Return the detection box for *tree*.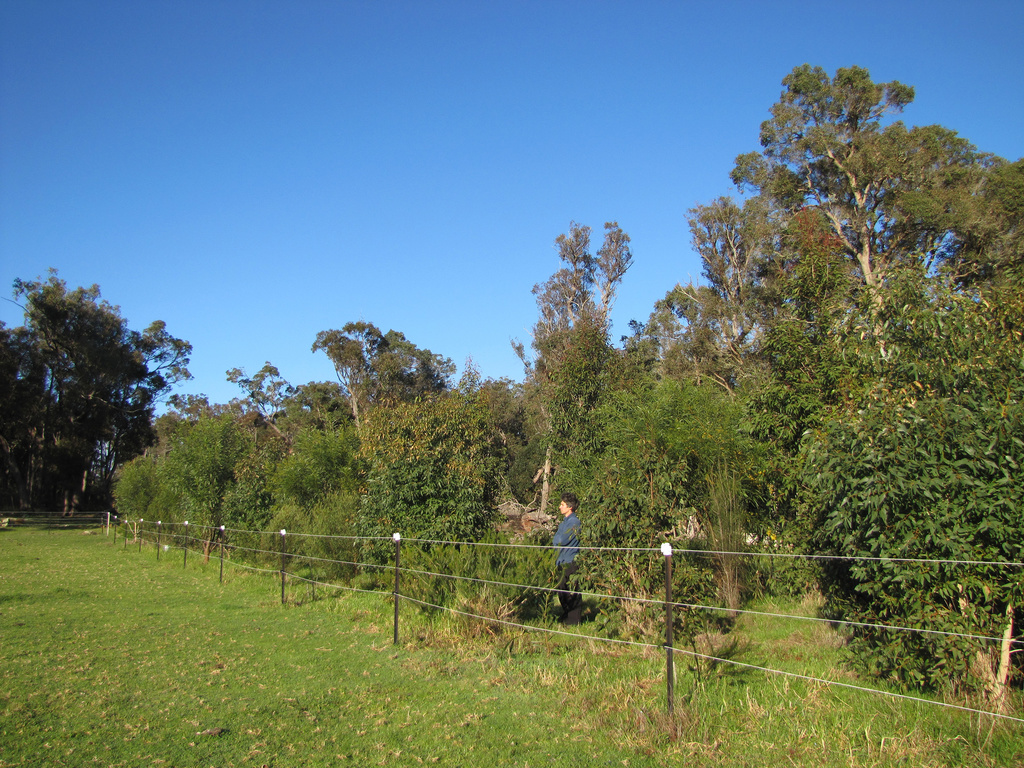
573/362/751/659.
